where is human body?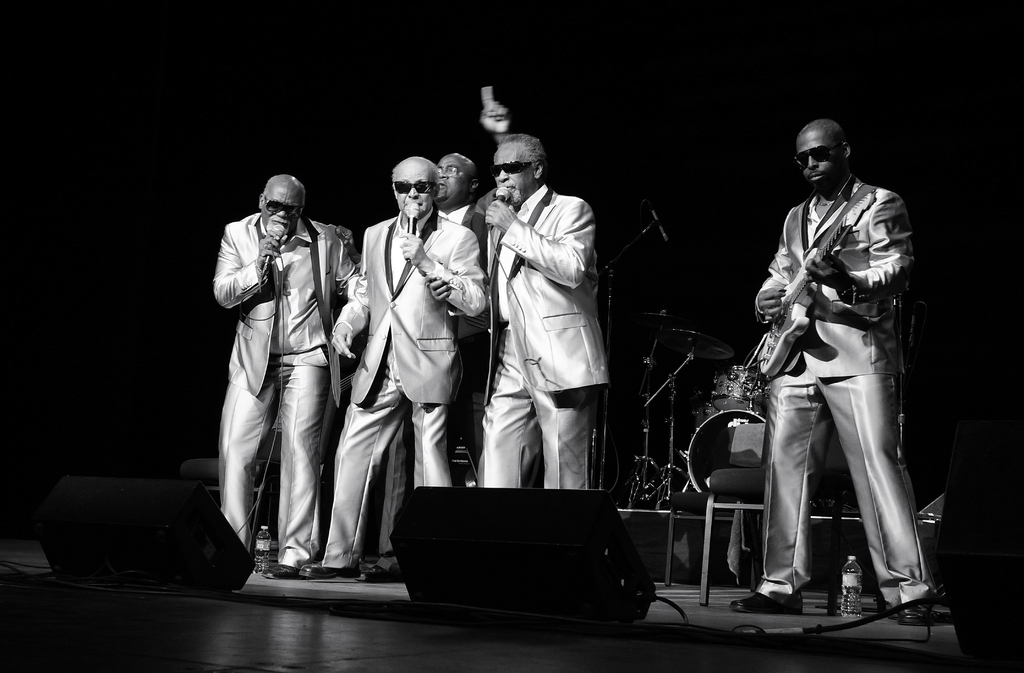
201, 138, 351, 611.
